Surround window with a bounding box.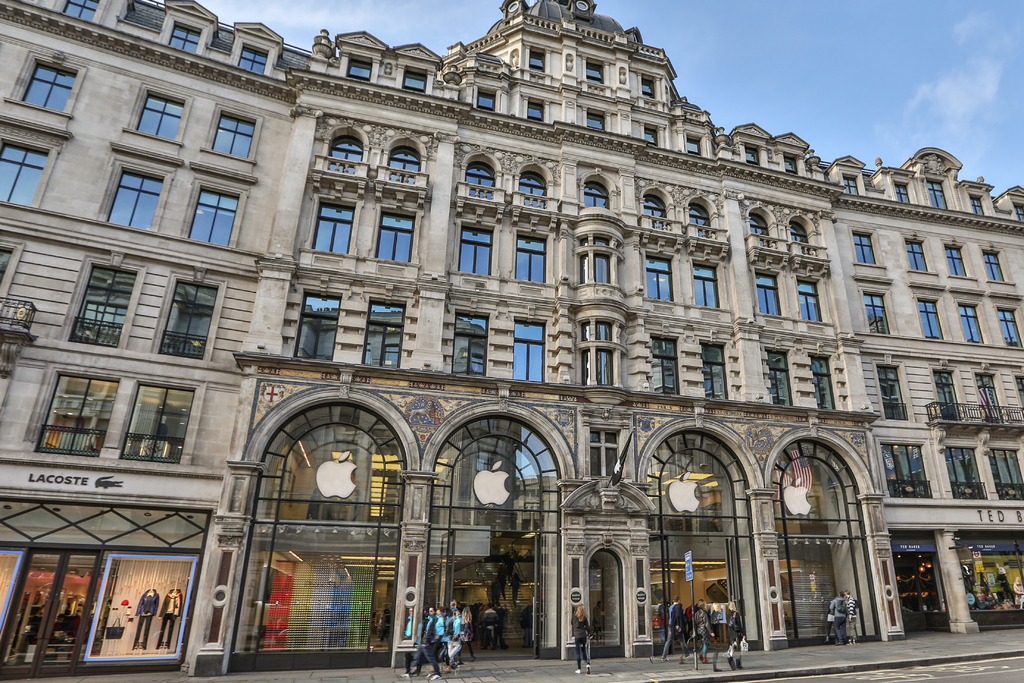
x1=456 y1=317 x2=491 y2=378.
